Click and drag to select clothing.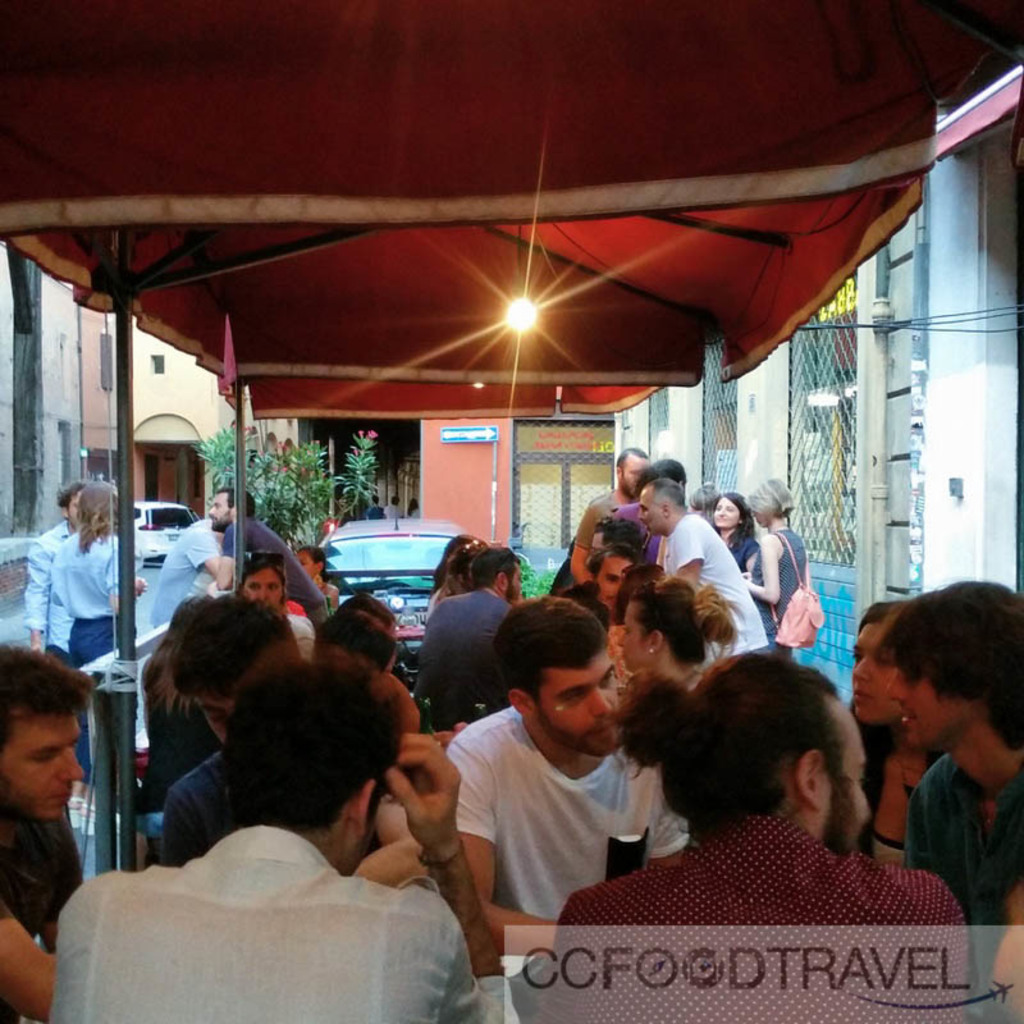
Selection: <box>443,696,690,965</box>.
